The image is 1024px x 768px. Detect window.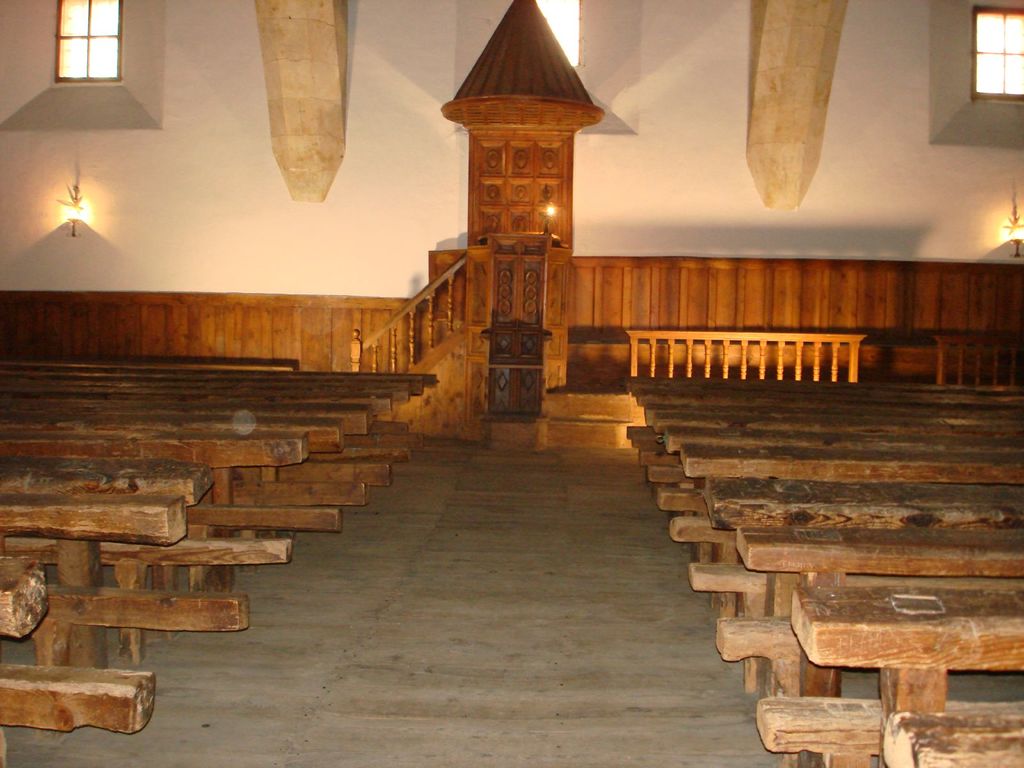
Detection: <bbox>975, 3, 1023, 101</bbox>.
